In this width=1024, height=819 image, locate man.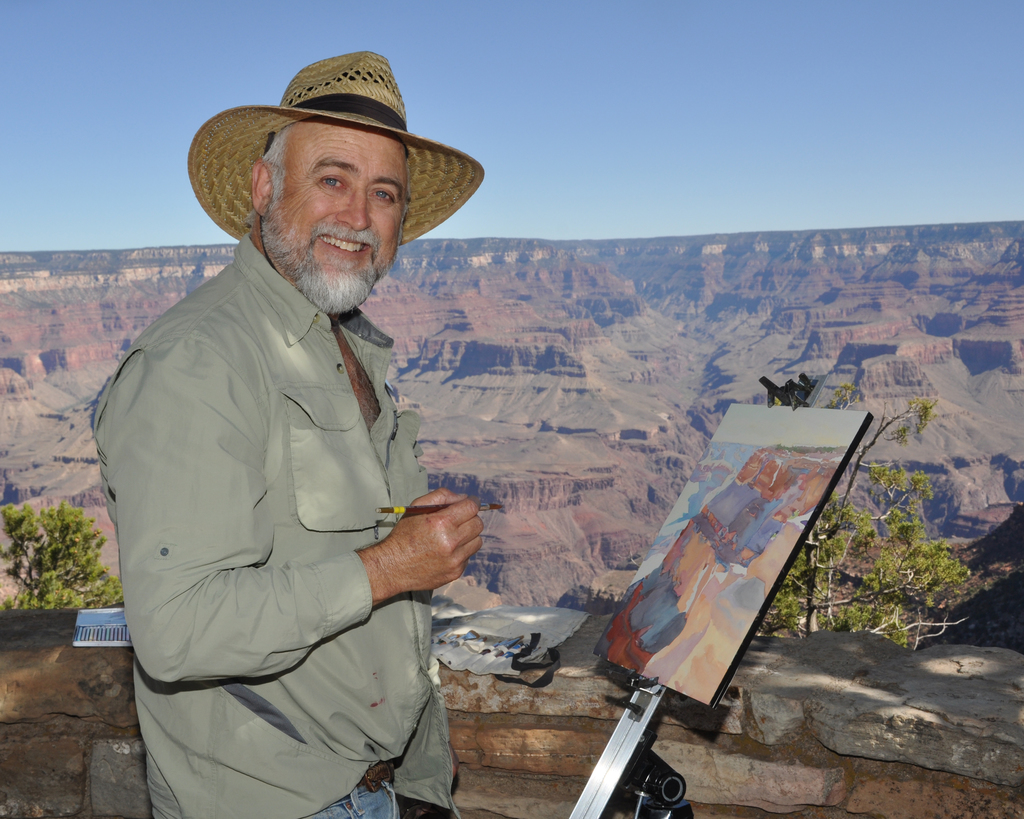
Bounding box: (78,36,525,800).
